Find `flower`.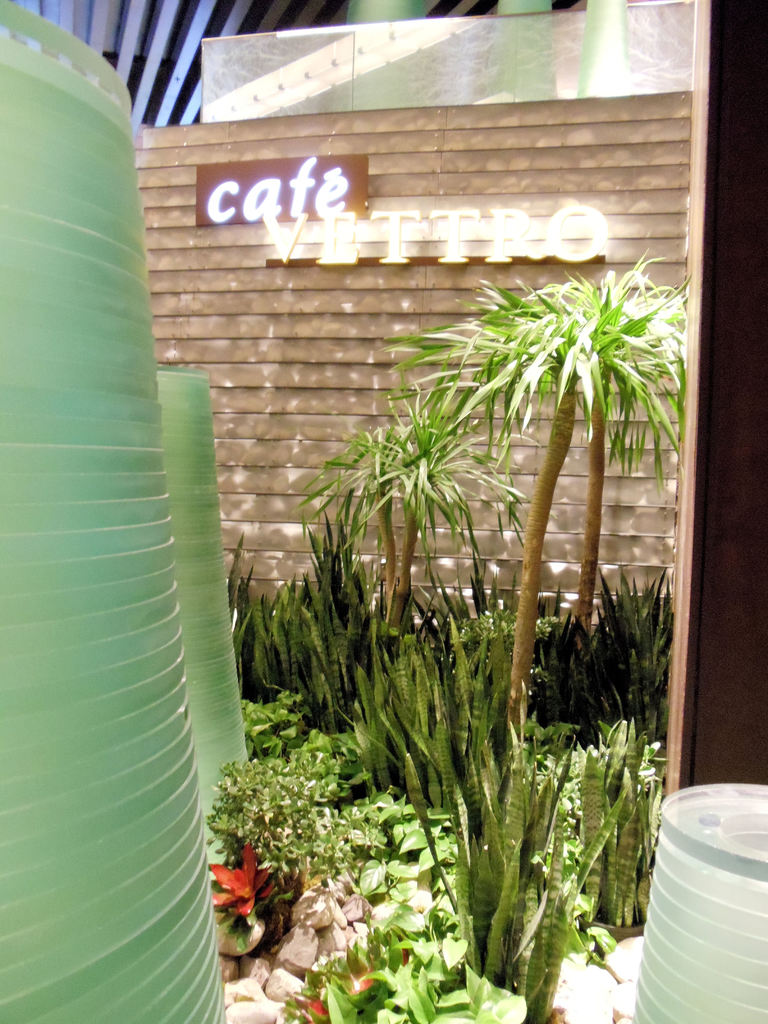
box(207, 849, 286, 931).
